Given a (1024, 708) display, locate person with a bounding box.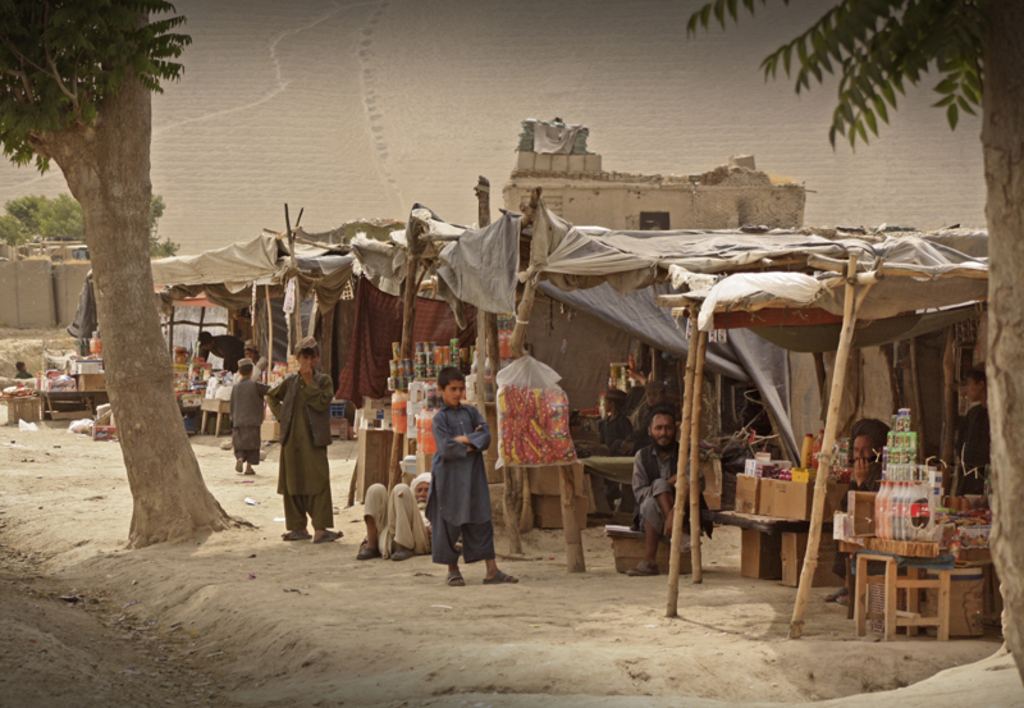
Located: [829, 419, 893, 590].
